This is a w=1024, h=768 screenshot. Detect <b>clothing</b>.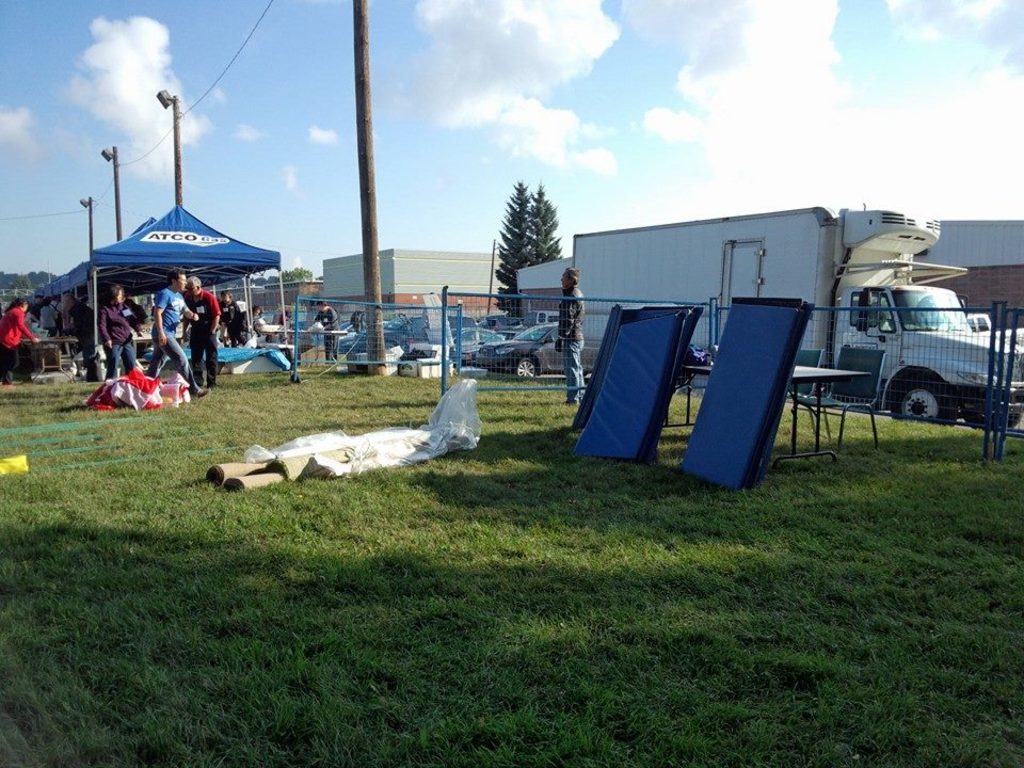
151, 278, 206, 400.
